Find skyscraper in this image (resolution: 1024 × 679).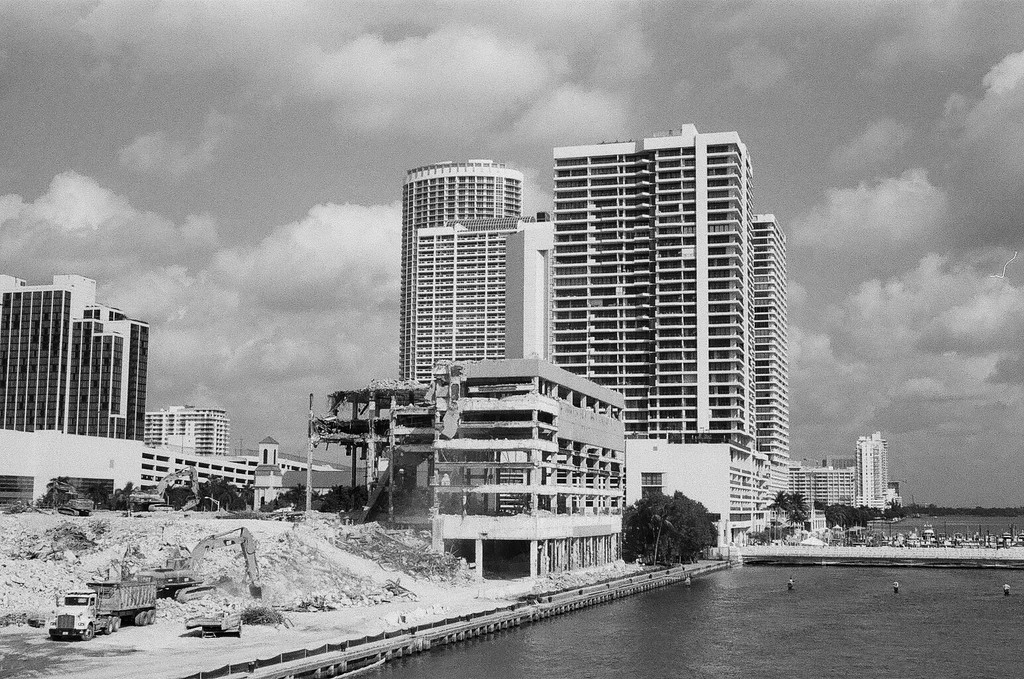
<bbox>0, 262, 148, 453</bbox>.
